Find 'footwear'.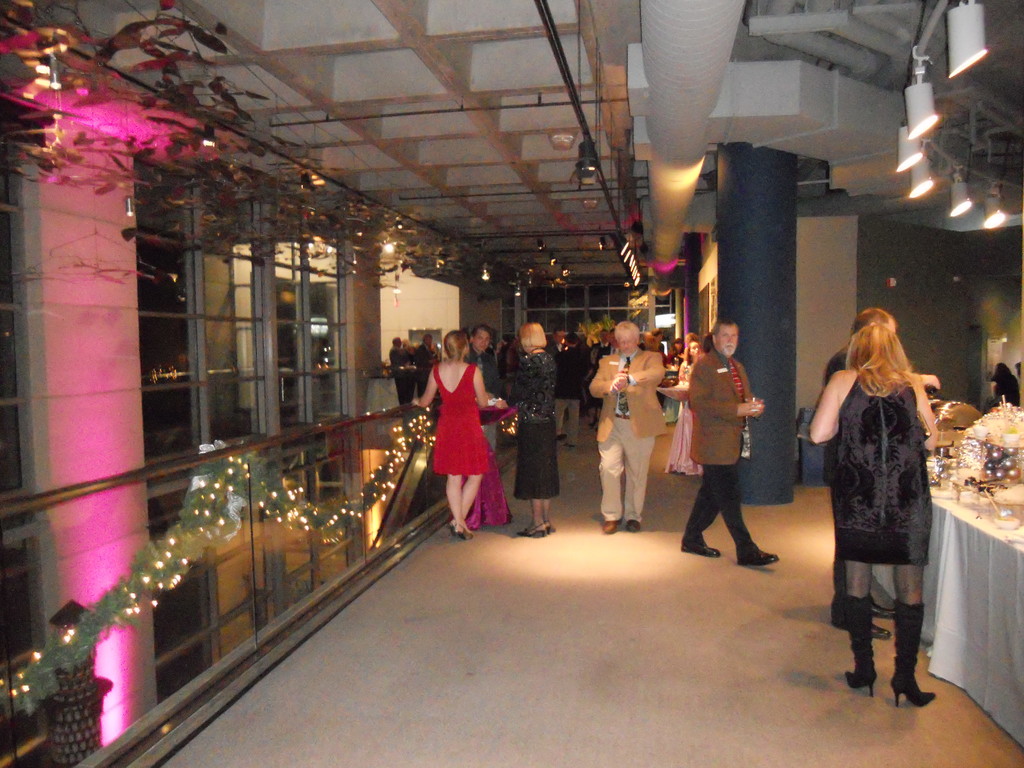
bbox(567, 442, 574, 445).
